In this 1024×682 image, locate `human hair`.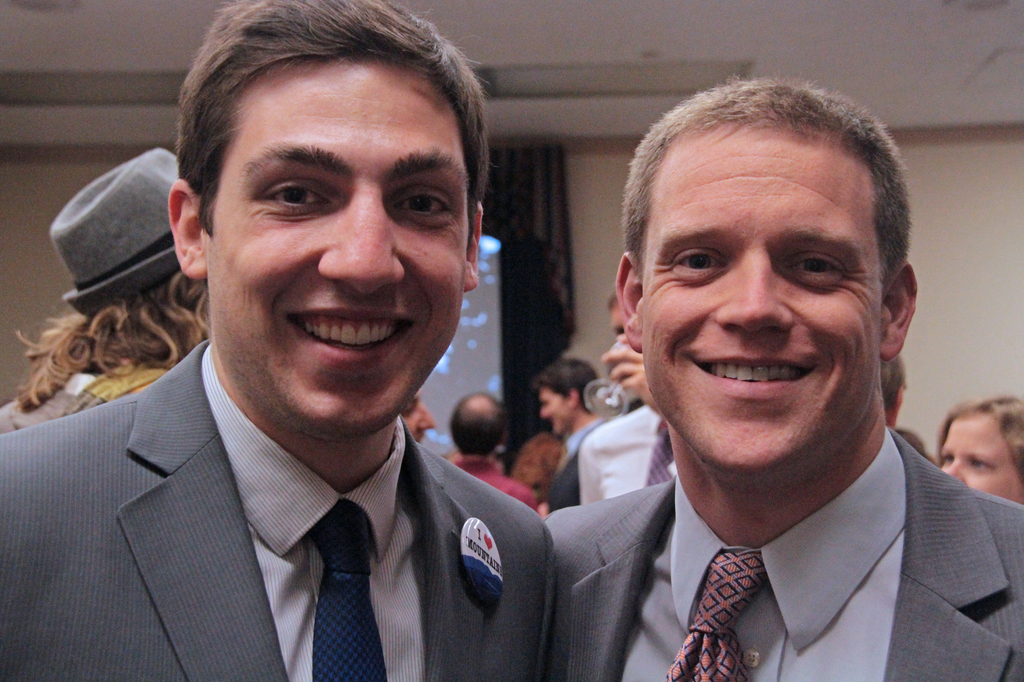
Bounding box: x1=893 y1=426 x2=934 y2=464.
